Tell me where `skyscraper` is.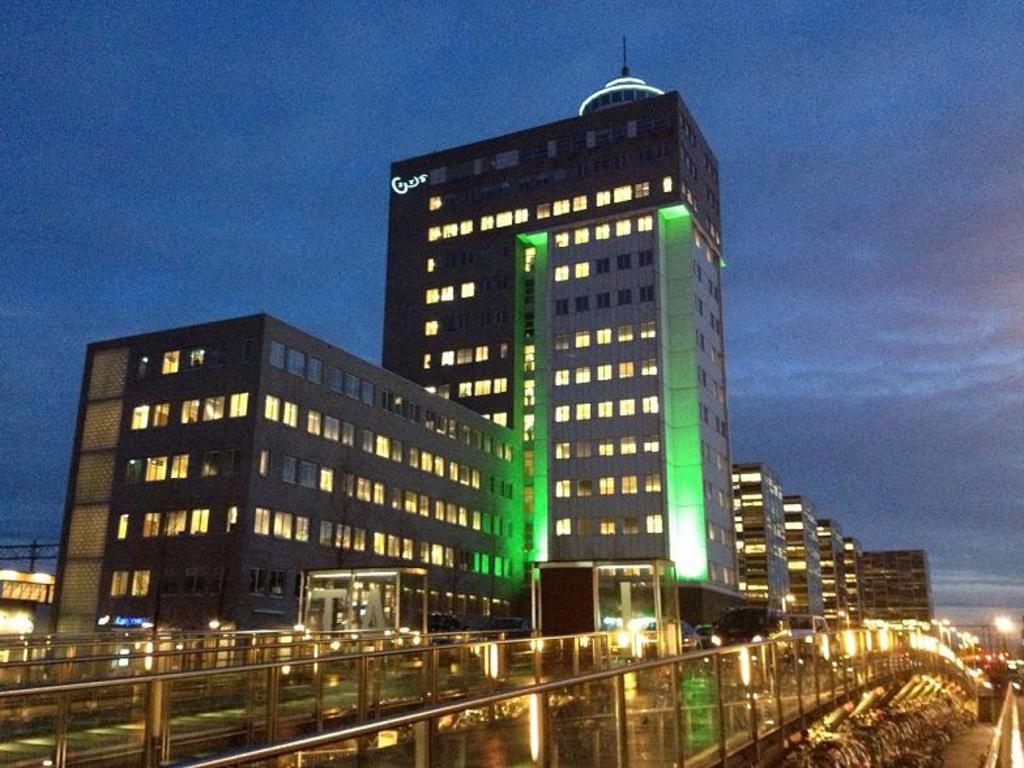
`skyscraper` is at box(857, 547, 940, 619).
